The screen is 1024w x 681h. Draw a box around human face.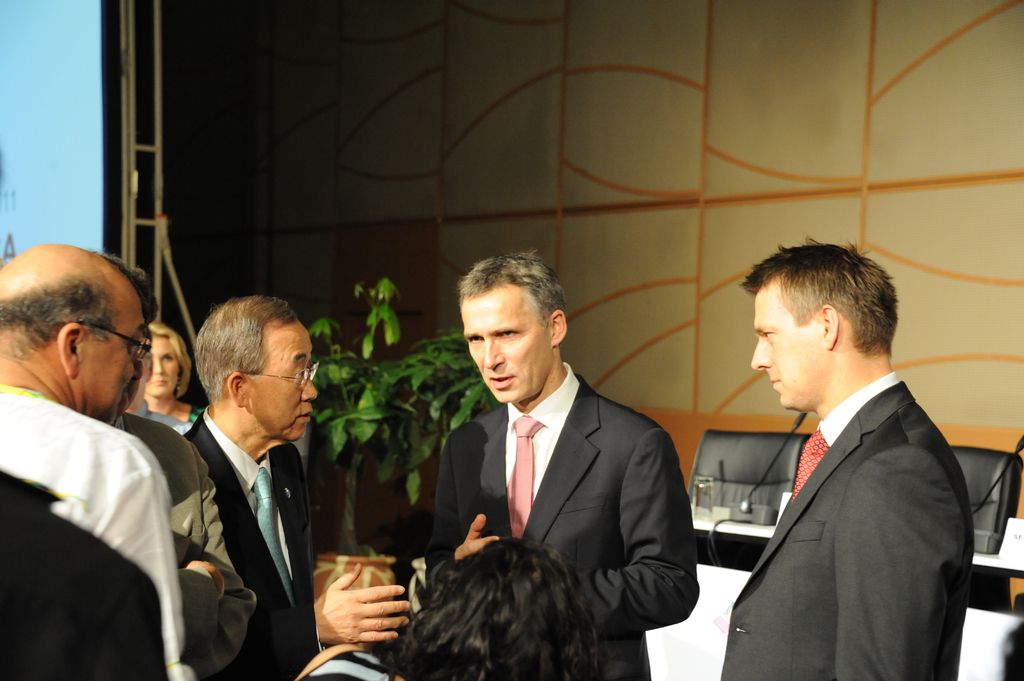
[147,335,178,397].
